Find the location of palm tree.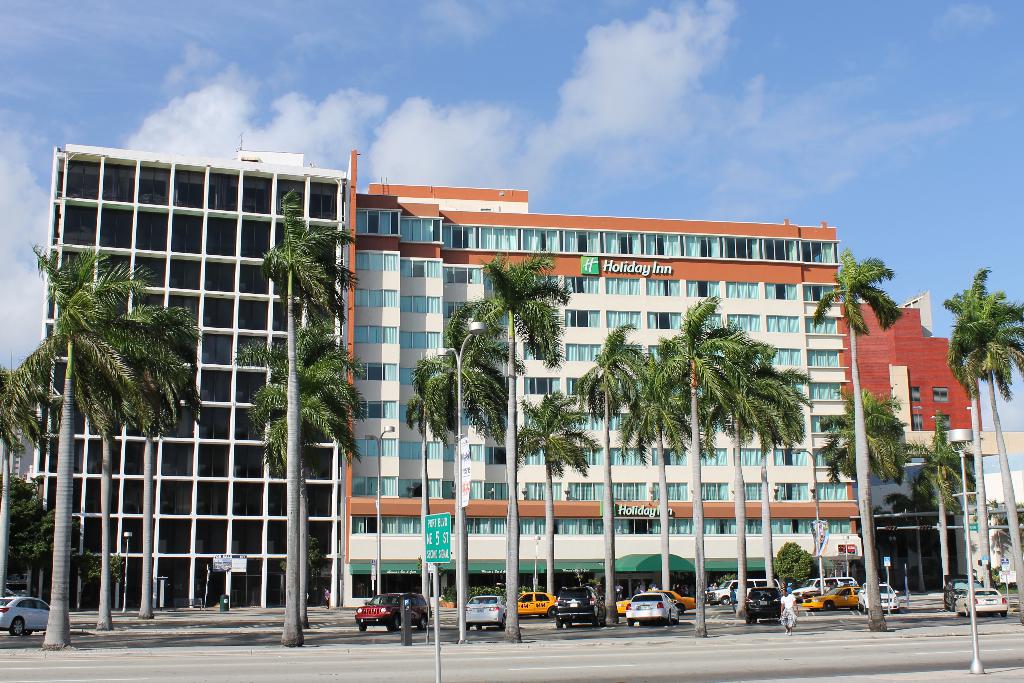
Location: bbox(401, 358, 460, 605).
